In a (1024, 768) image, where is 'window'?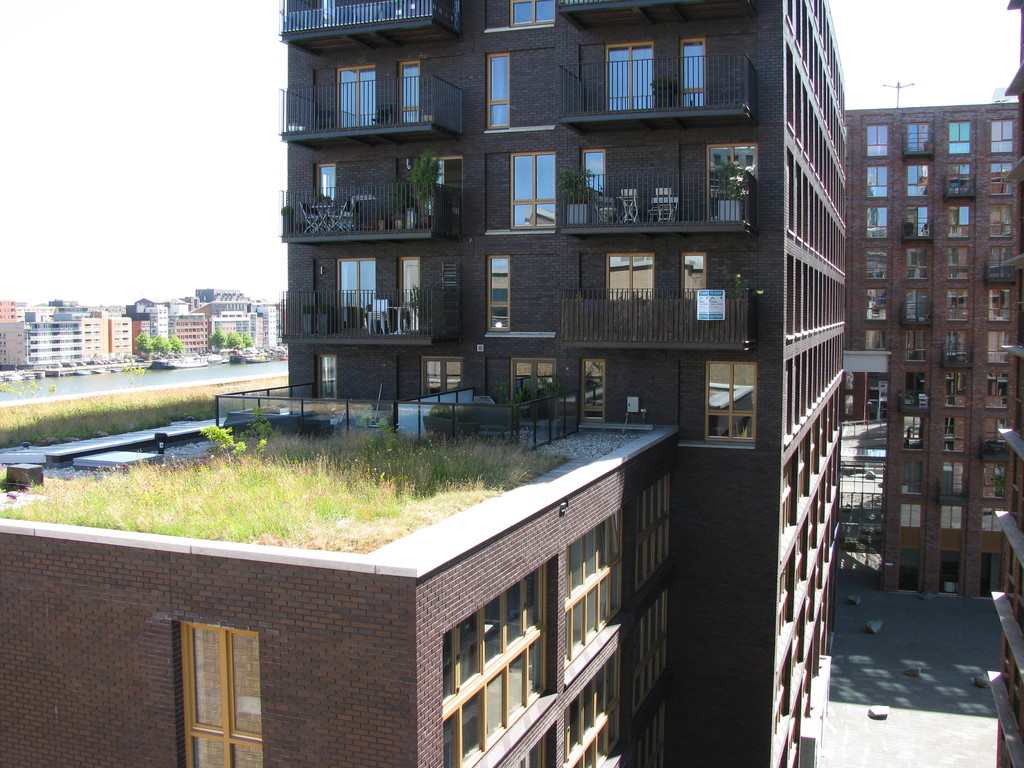
box=[442, 559, 548, 767].
